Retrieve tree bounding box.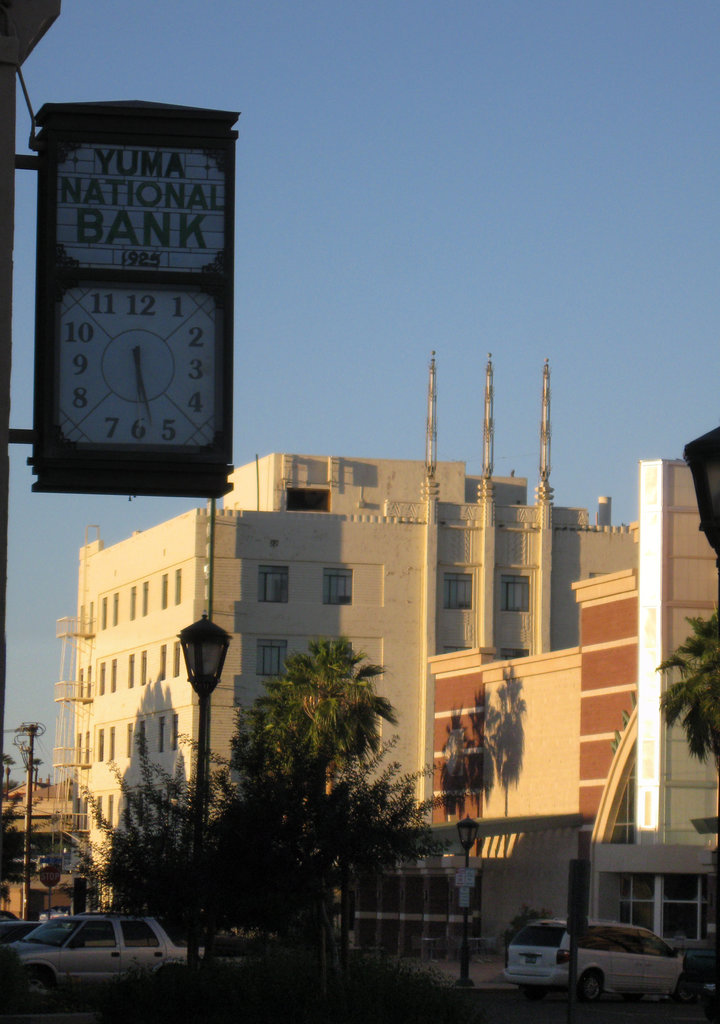
Bounding box: 657:600:719:778.
